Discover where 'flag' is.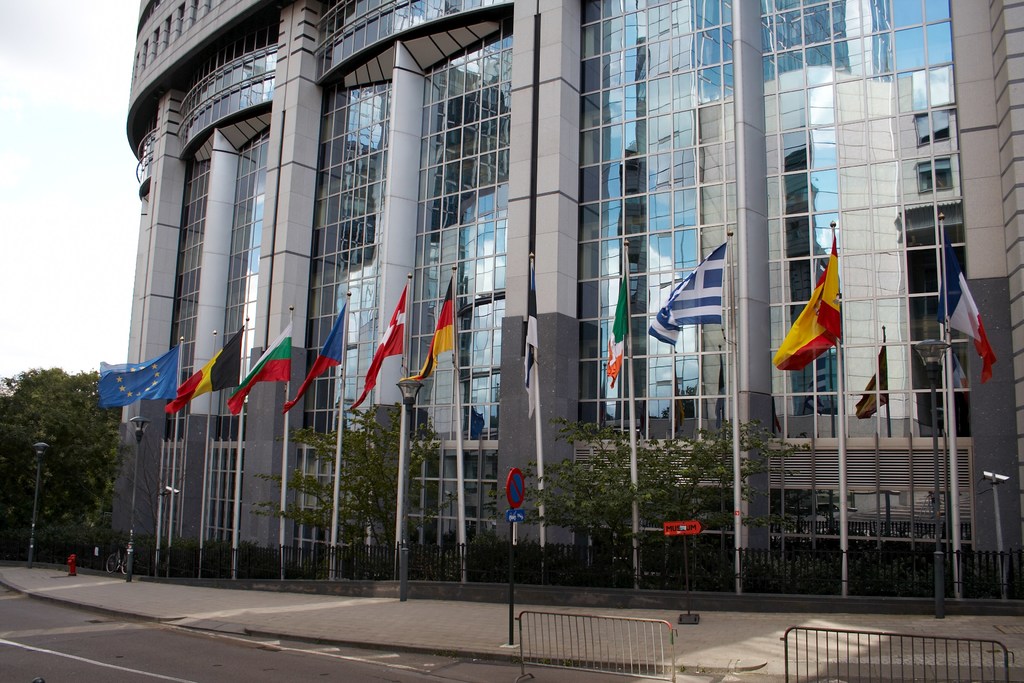
Discovered at box(650, 243, 733, 347).
